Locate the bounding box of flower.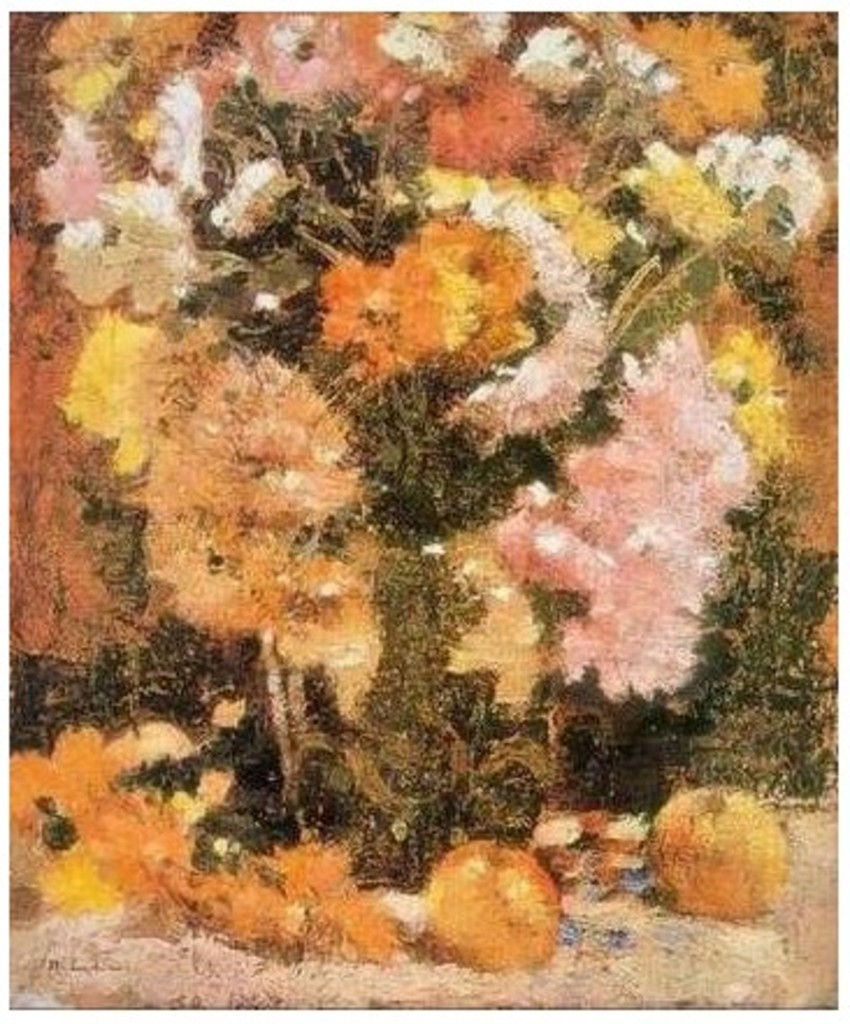
Bounding box: region(495, 327, 741, 706).
